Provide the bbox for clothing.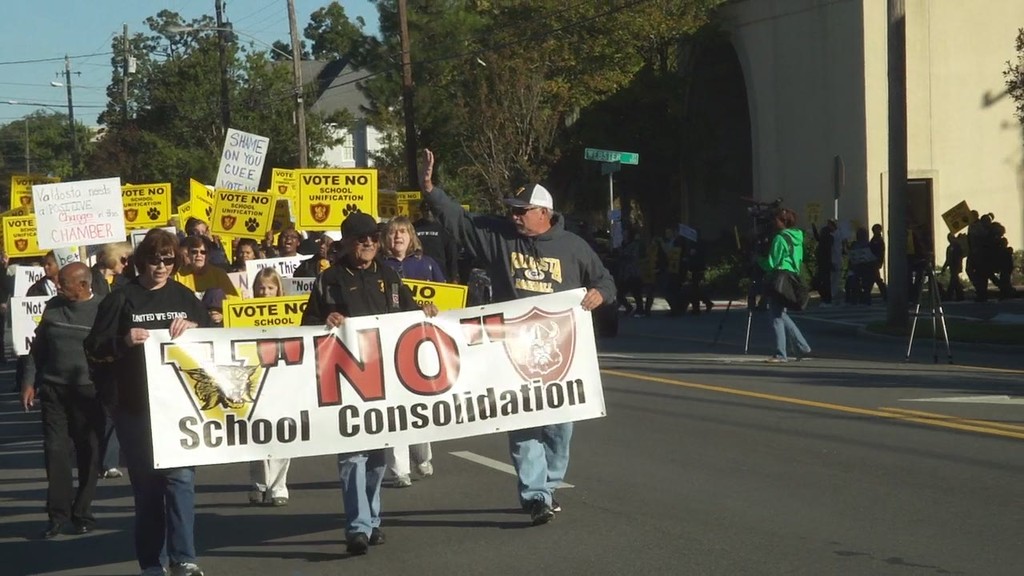
{"left": 19, "top": 242, "right": 109, "bottom": 515}.
